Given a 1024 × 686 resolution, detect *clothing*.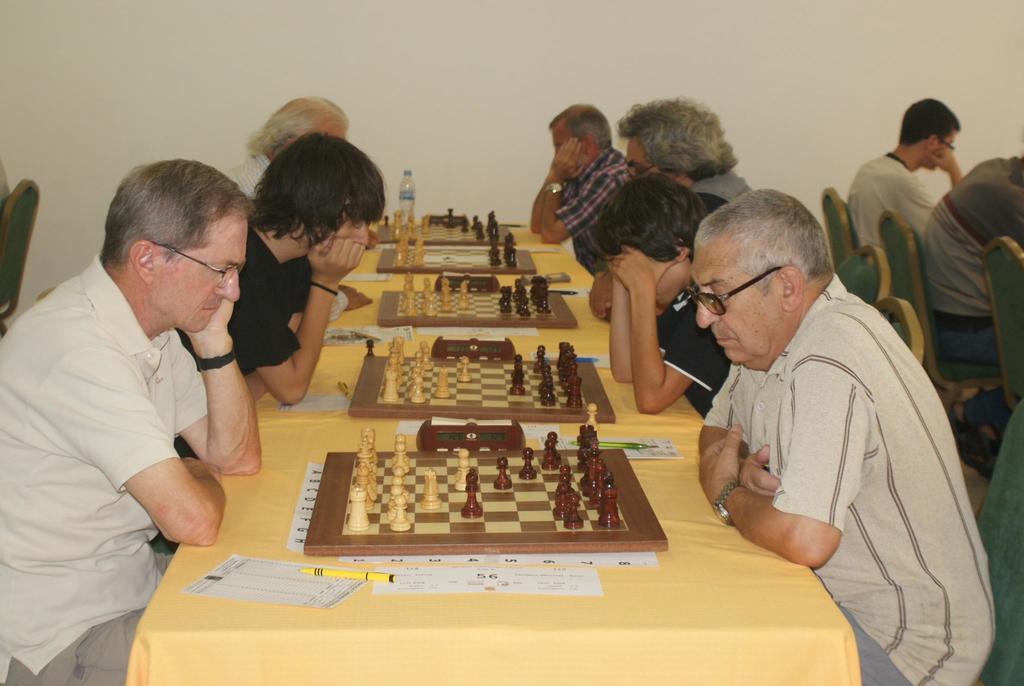
<region>0, 255, 214, 685</region>.
